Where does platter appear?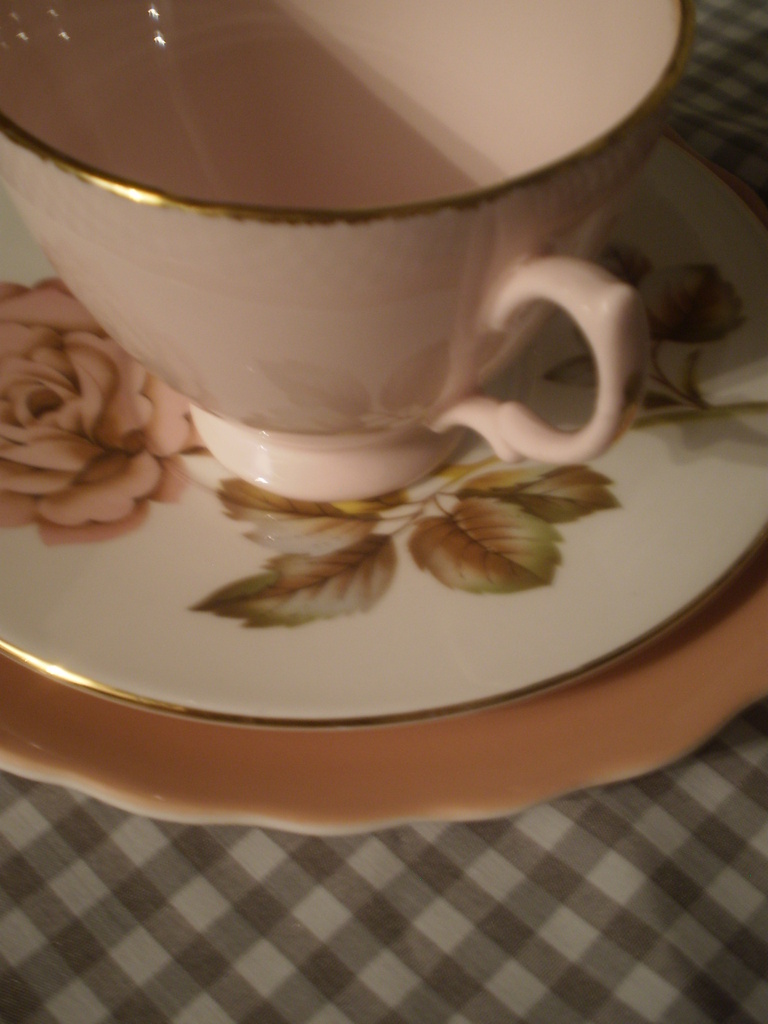
Appears at Rect(0, 127, 767, 840).
